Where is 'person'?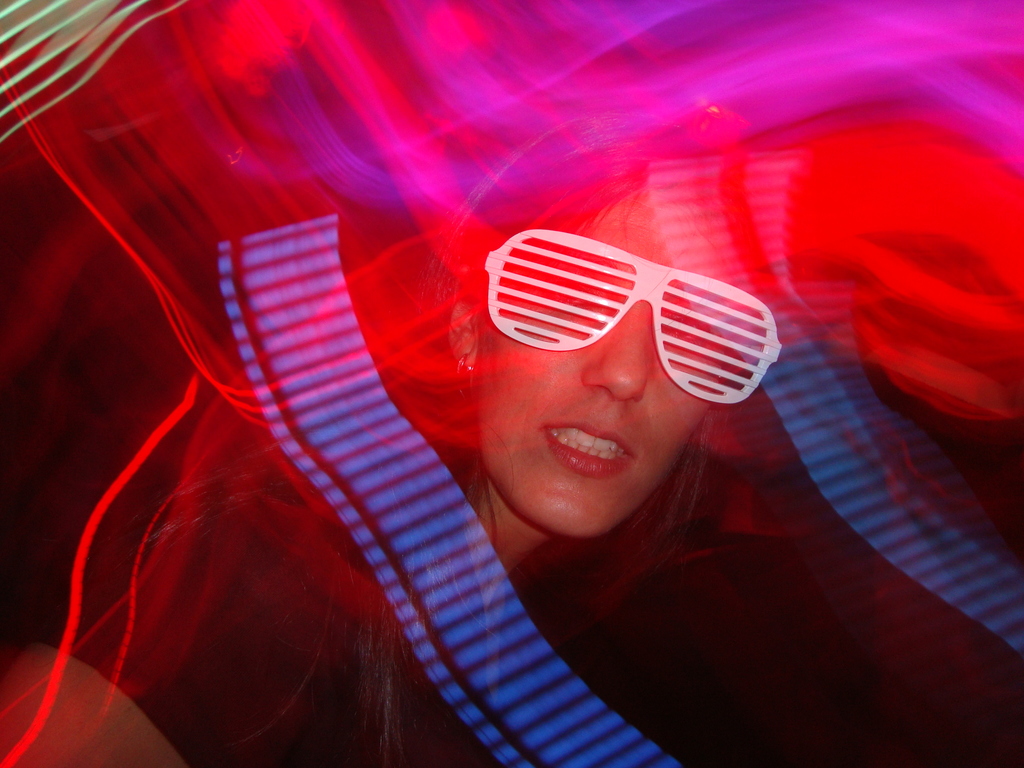
rect(0, 106, 797, 767).
